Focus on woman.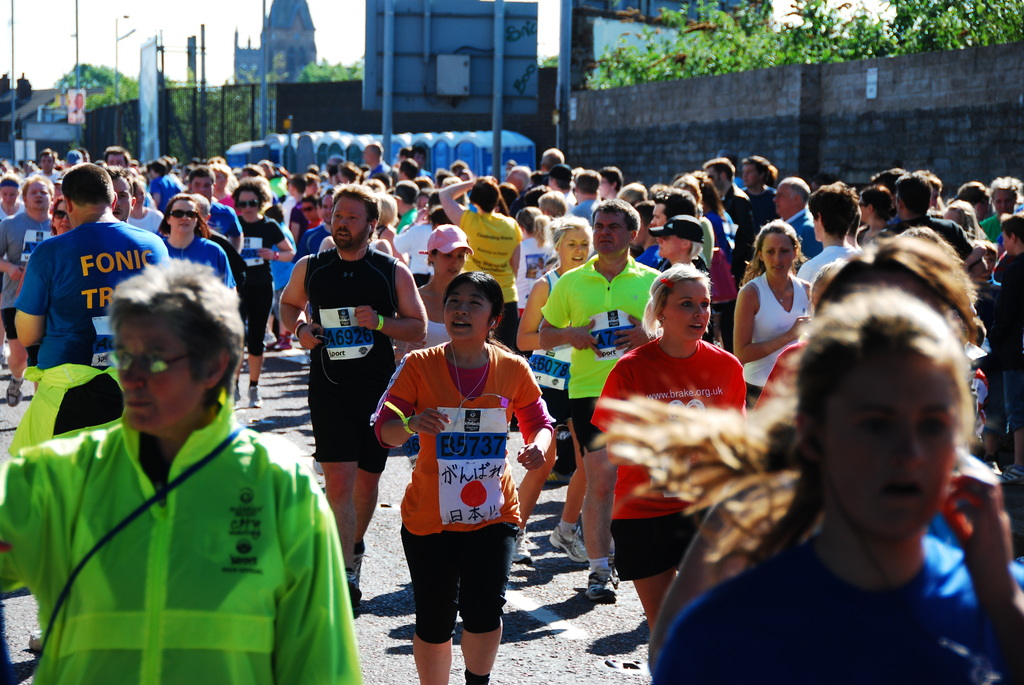
Focused at {"left": 55, "top": 202, "right": 70, "bottom": 233}.
